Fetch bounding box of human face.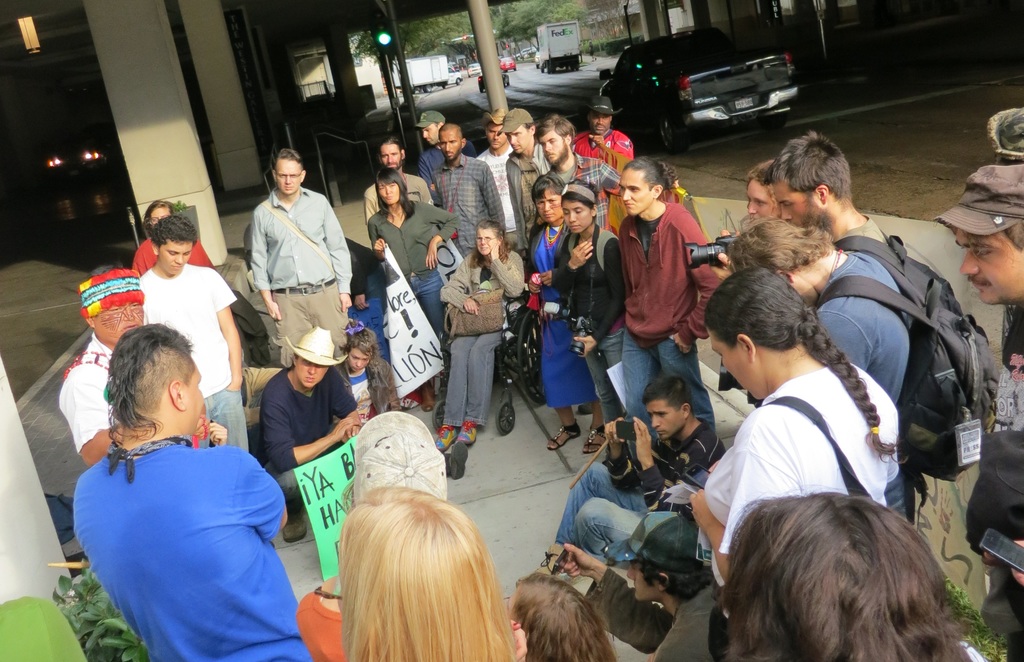
Bbox: 272:159:301:194.
